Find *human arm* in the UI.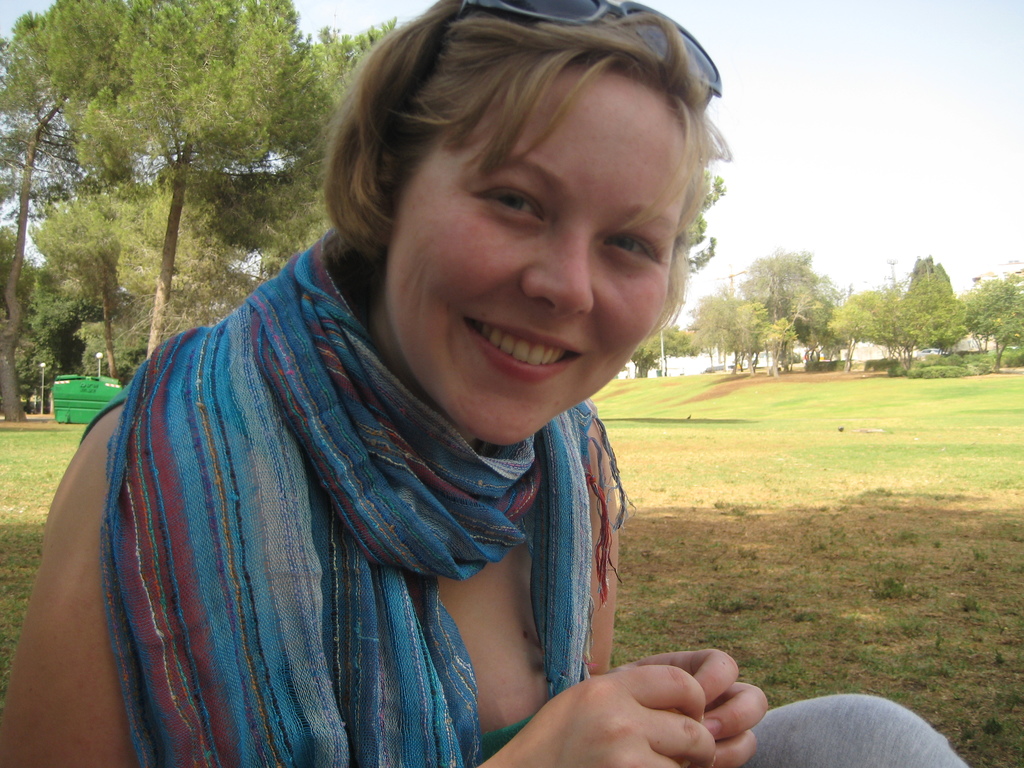
UI element at BBox(589, 399, 767, 767).
